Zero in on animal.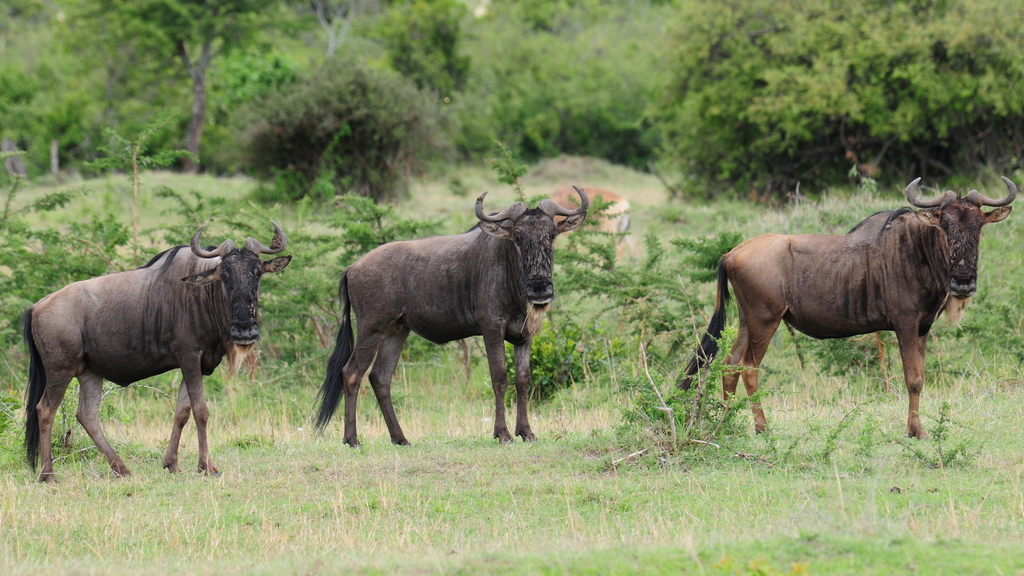
Zeroed in: bbox=[311, 187, 591, 443].
